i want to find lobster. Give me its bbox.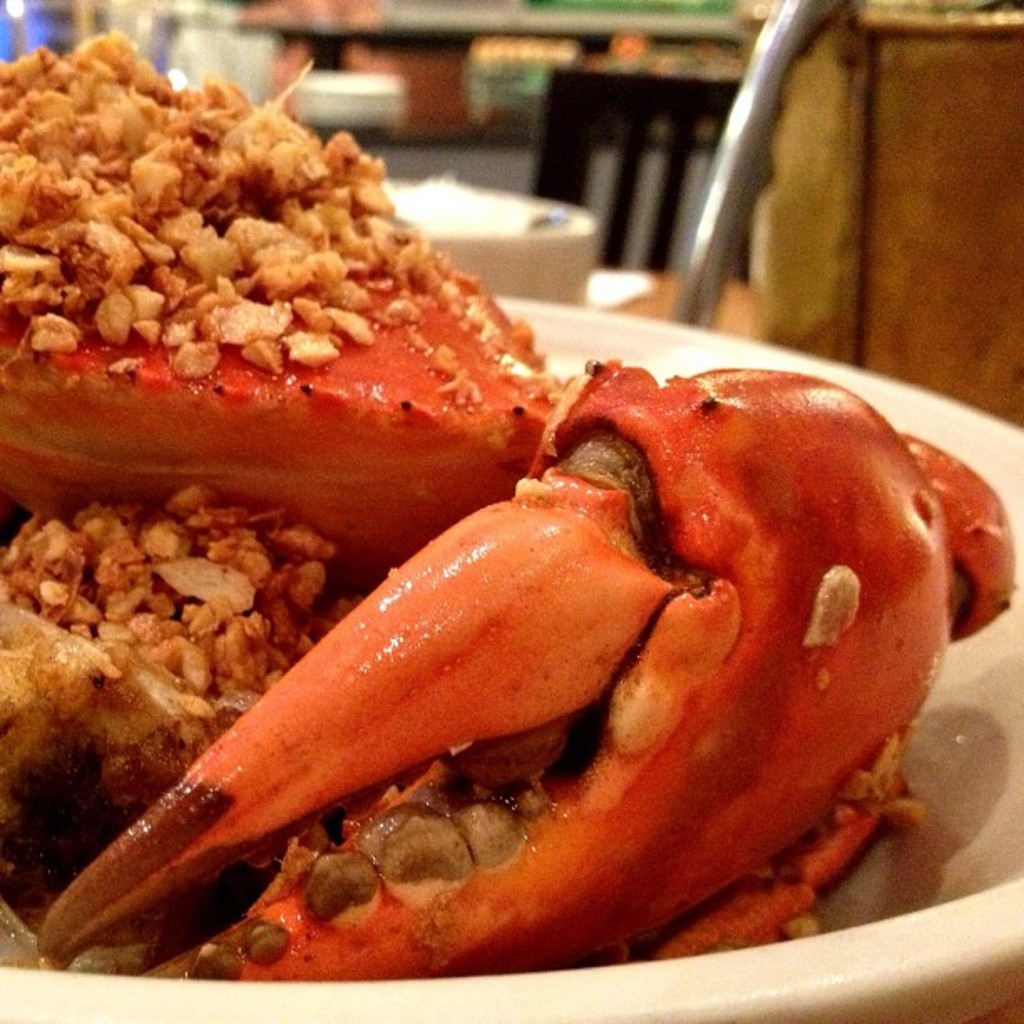
crop(0, 248, 1016, 986).
